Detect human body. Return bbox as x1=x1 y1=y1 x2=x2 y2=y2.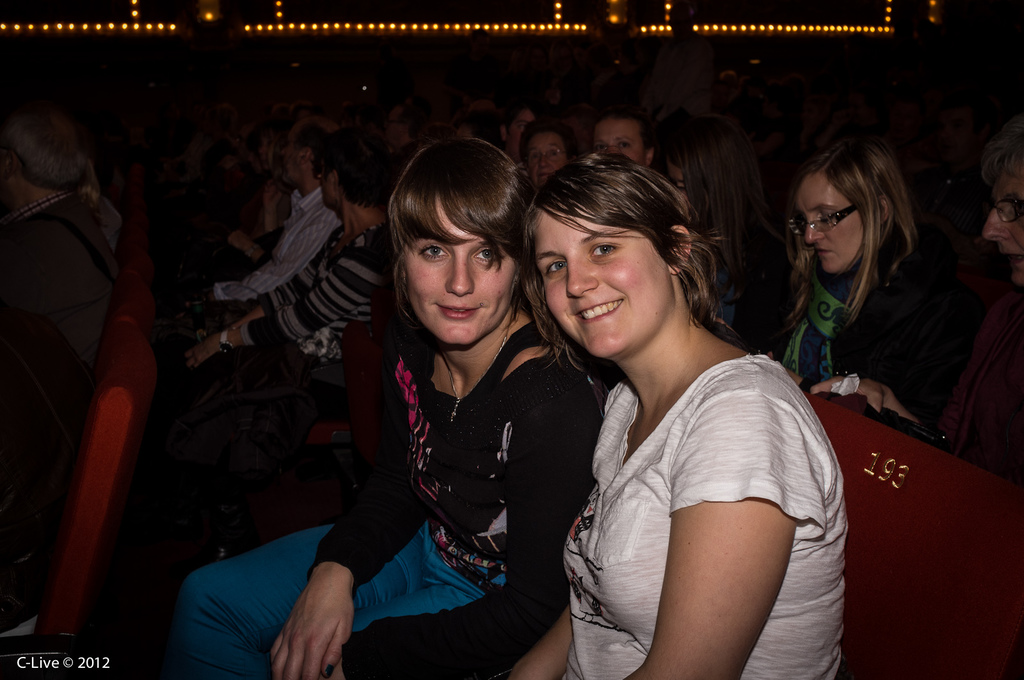
x1=591 y1=111 x2=687 y2=203.
